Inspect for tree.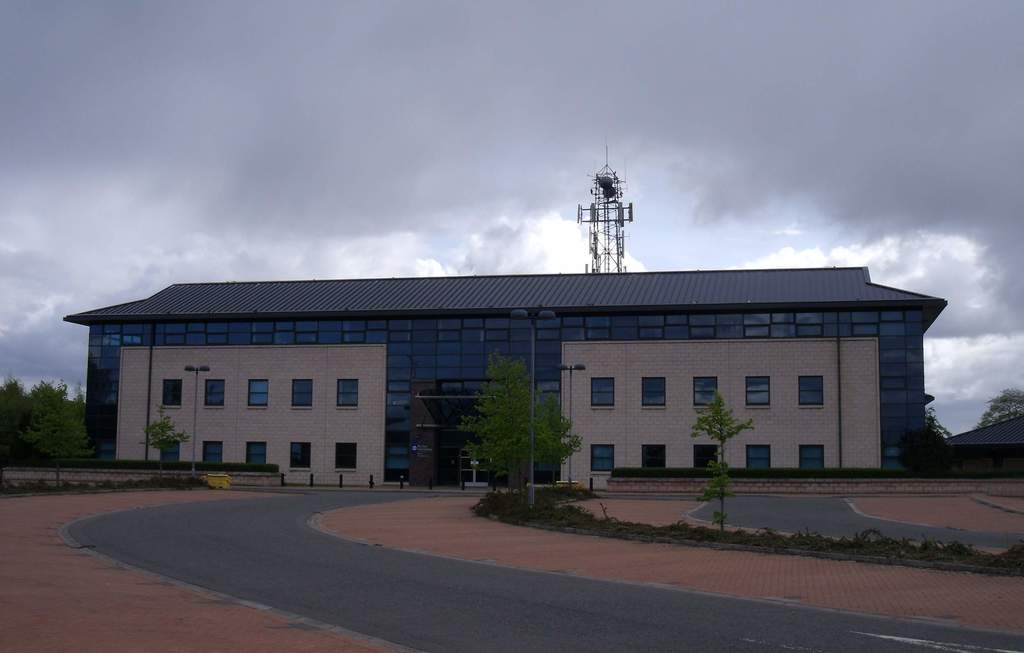
Inspection: BBox(922, 405, 954, 442).
